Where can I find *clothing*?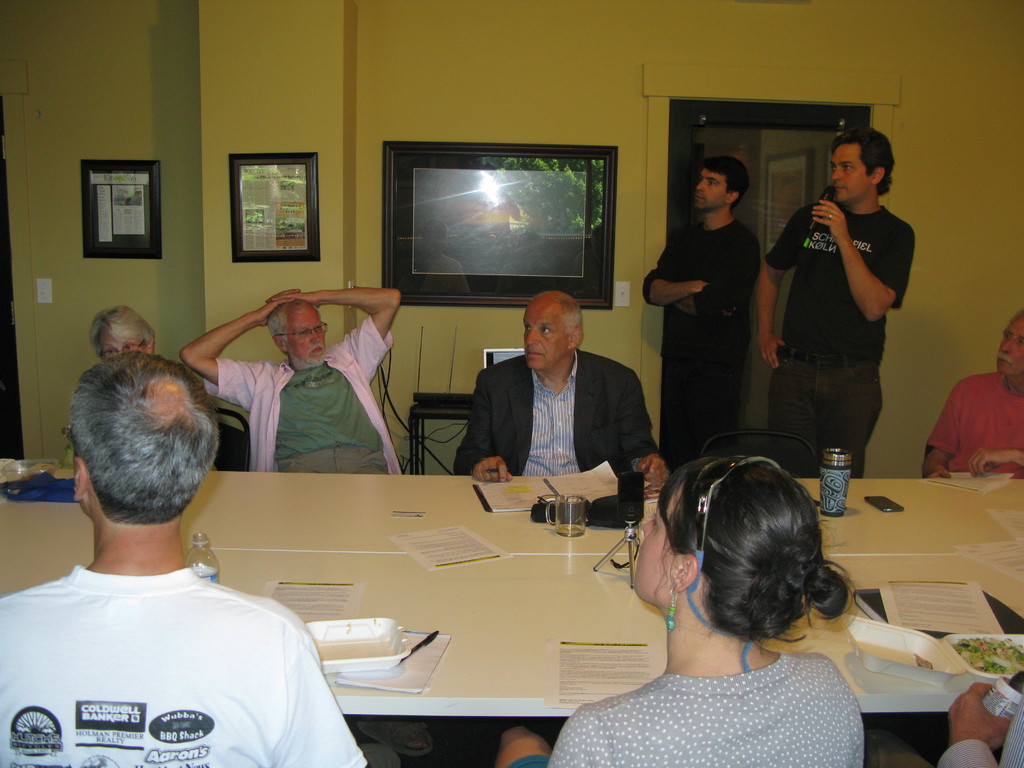
You can find it at box=[443, 346, 665, 470].
